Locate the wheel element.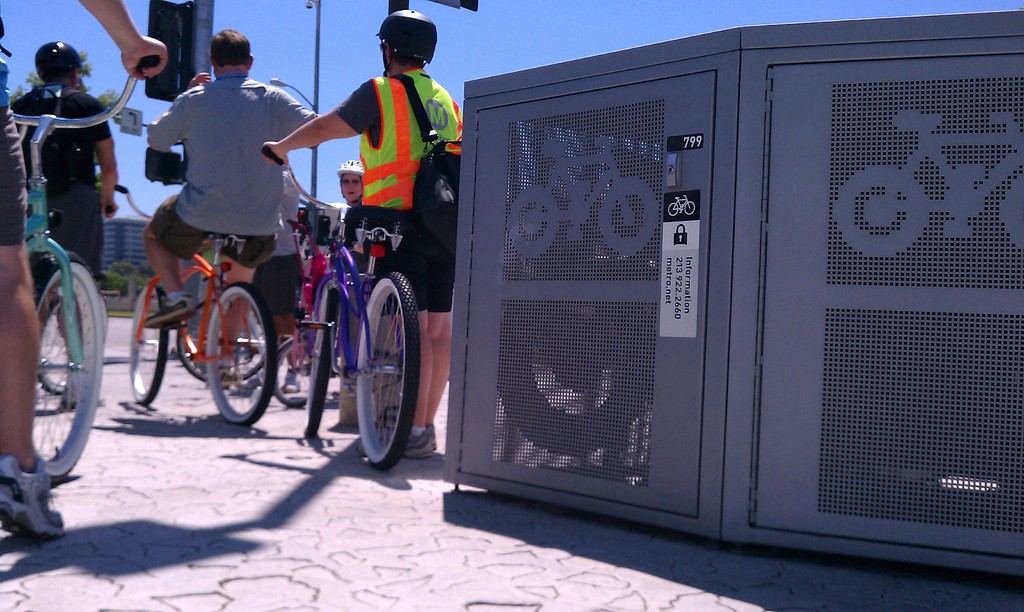
Element bbox: <bbox>830, 161, 929, 258</bbox>.
